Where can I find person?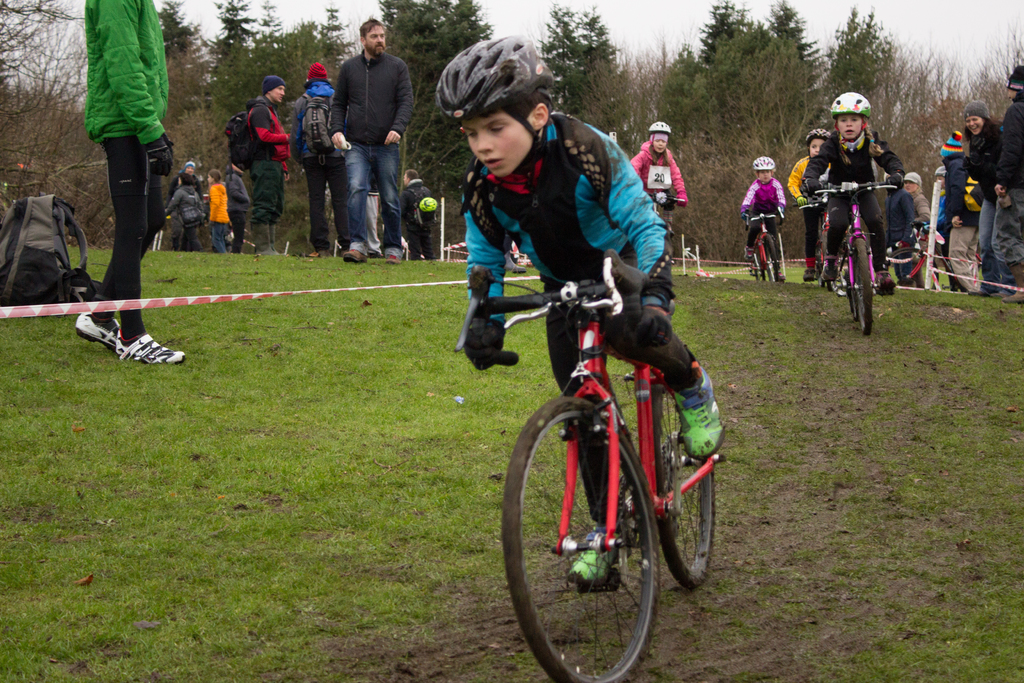
You can find it at 173/157/203/201.
